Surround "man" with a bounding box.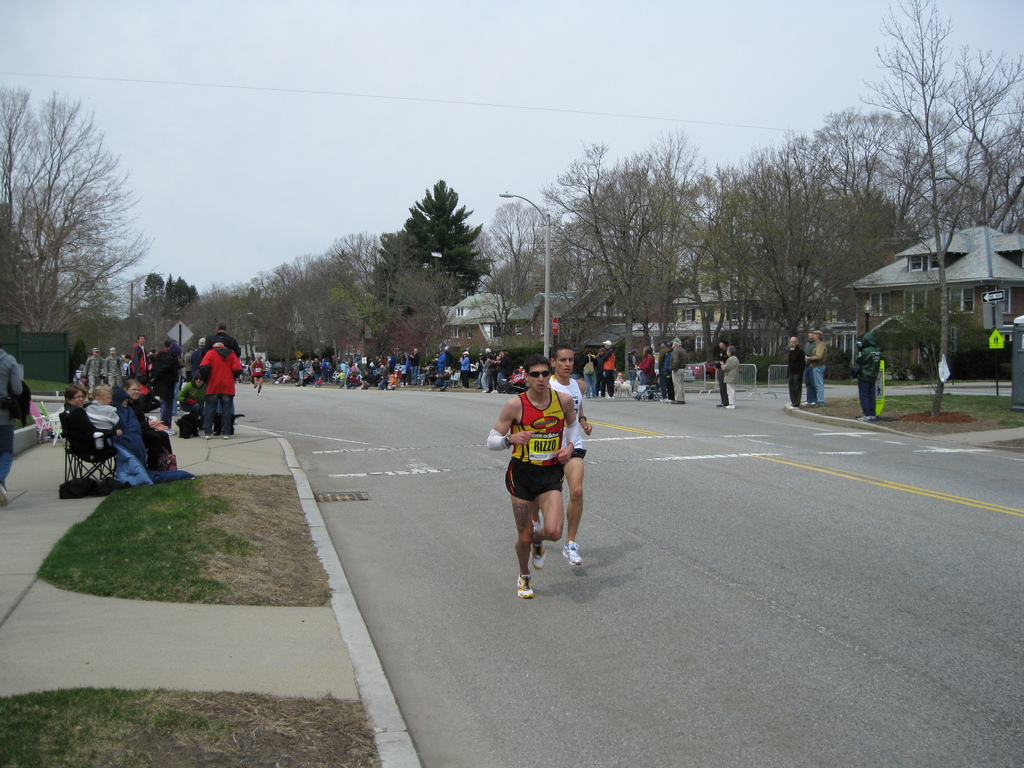
{"left": 800, "top": 330, "right": 820, "bottom": 407}.
